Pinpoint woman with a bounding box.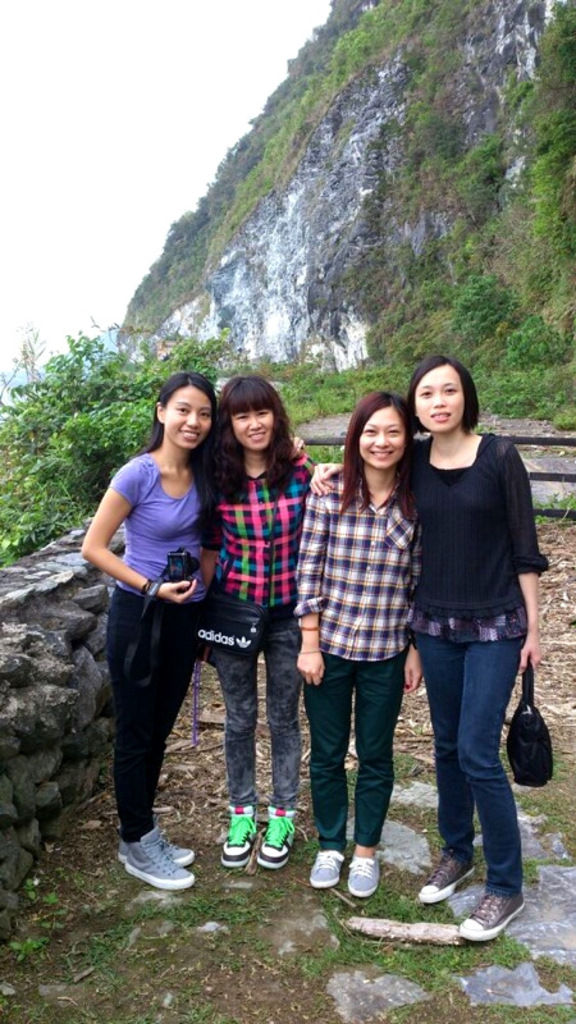
bbox=(307, 353, 558, 915).
